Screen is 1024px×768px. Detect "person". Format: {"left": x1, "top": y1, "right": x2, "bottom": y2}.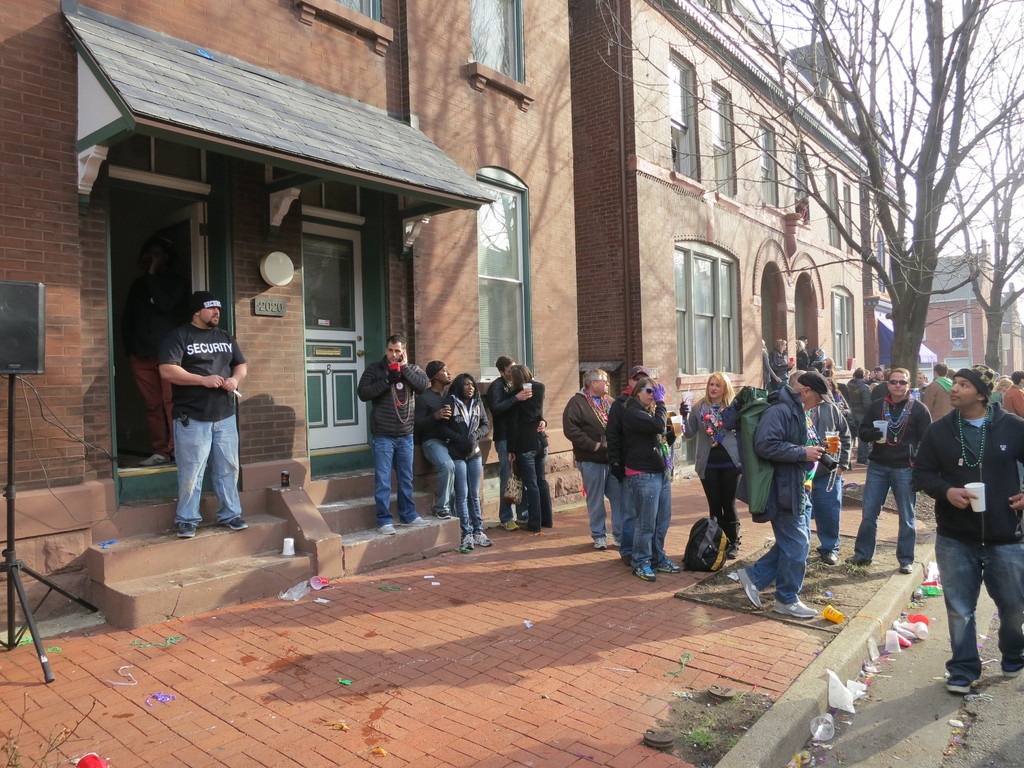
{"left": 353, "top": 328, "right": 426, "bottom": 540}.
